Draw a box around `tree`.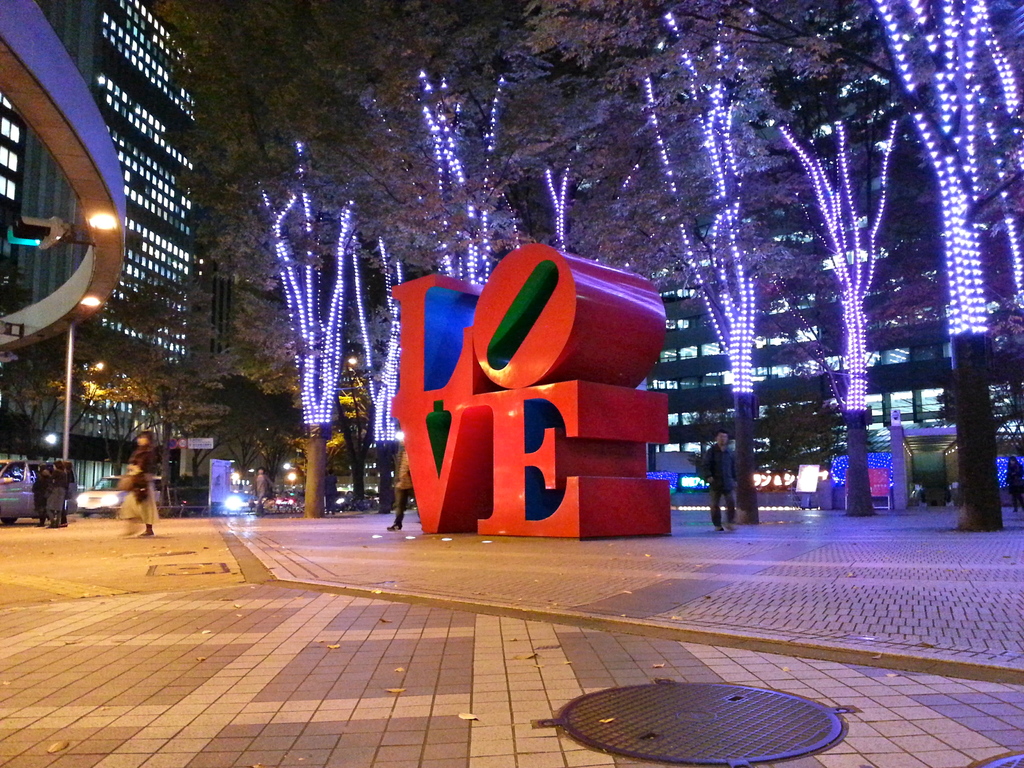
Rect(0, 286, 109, 466).
